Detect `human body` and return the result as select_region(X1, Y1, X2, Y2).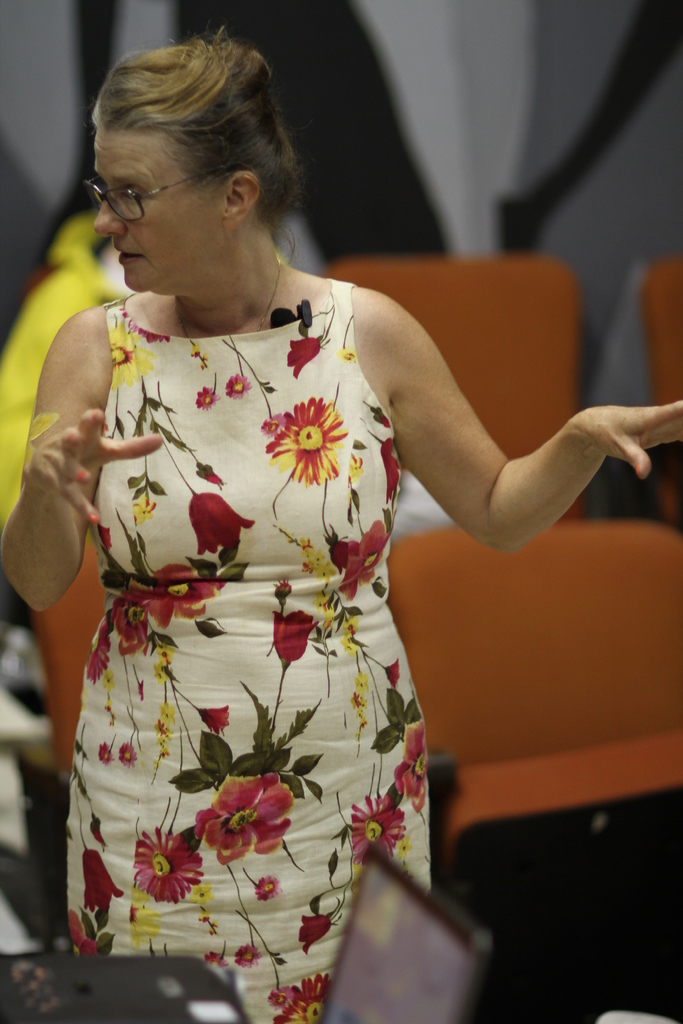
select_region(0, 75, 584, 886).
